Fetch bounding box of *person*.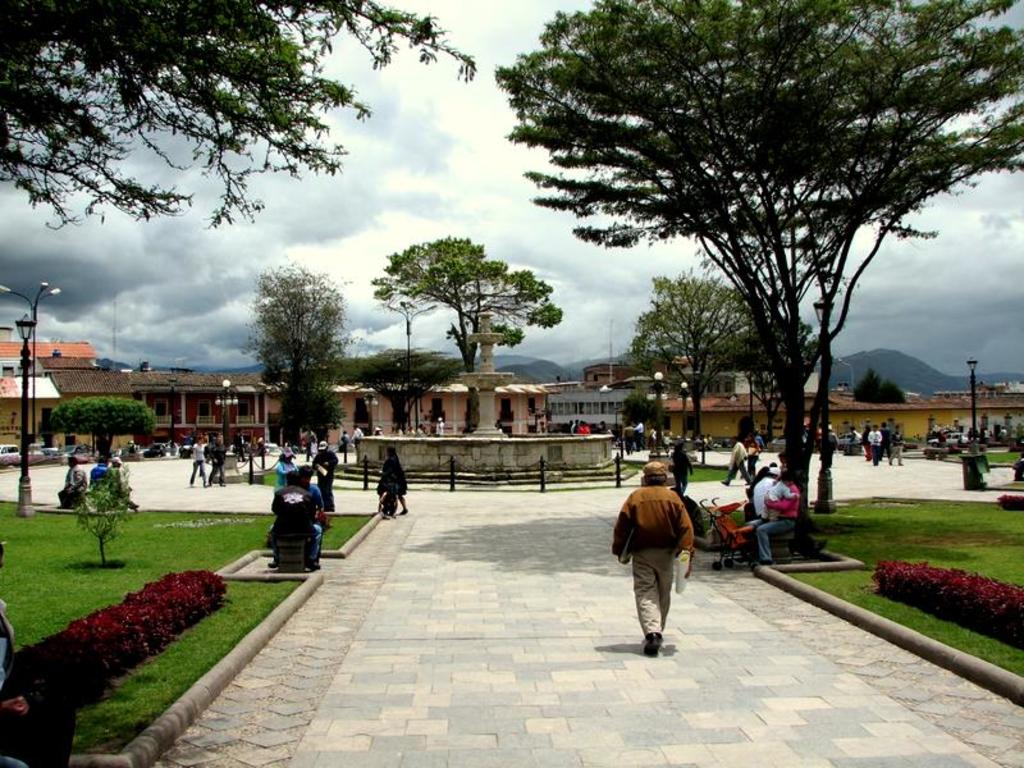
Bbox: (x1=349, y1=419, x2=358, y2=460).
